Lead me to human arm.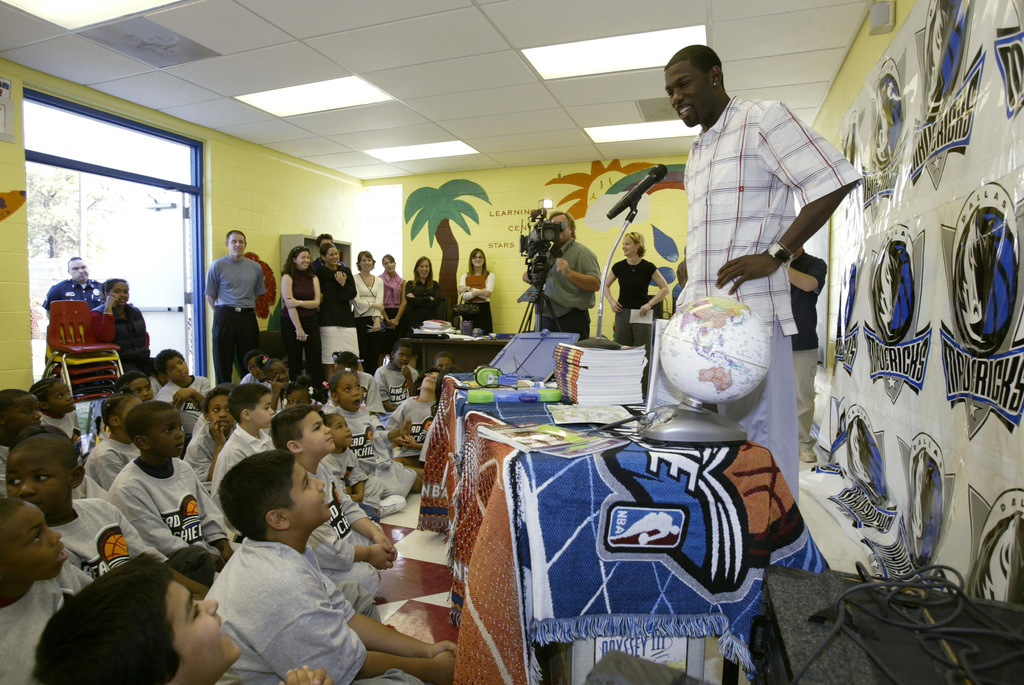
Lead to select_region(550, 247, 604, 293).
